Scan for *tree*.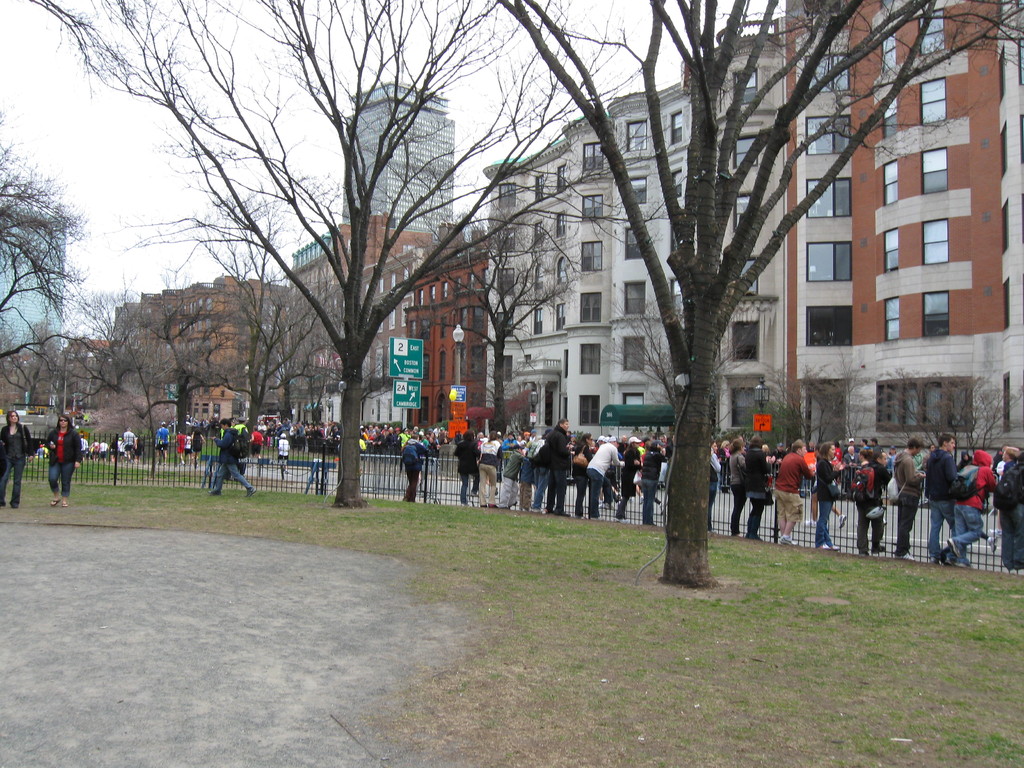
Scan result: (412,214,585,447).
